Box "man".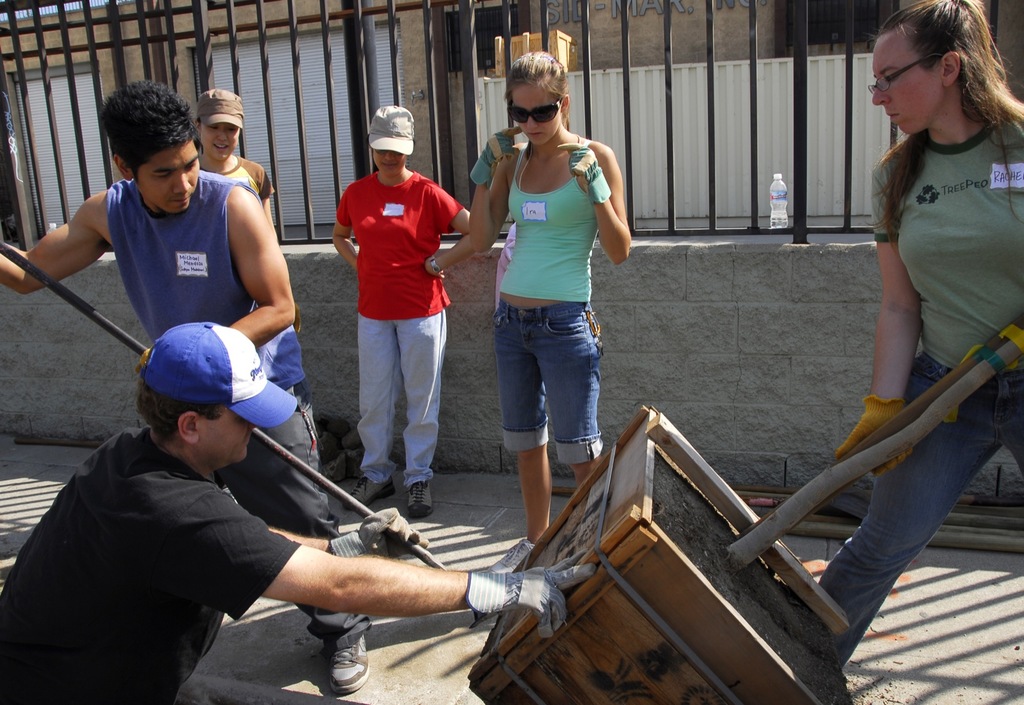
Rect(328, 118, 467, 525).
